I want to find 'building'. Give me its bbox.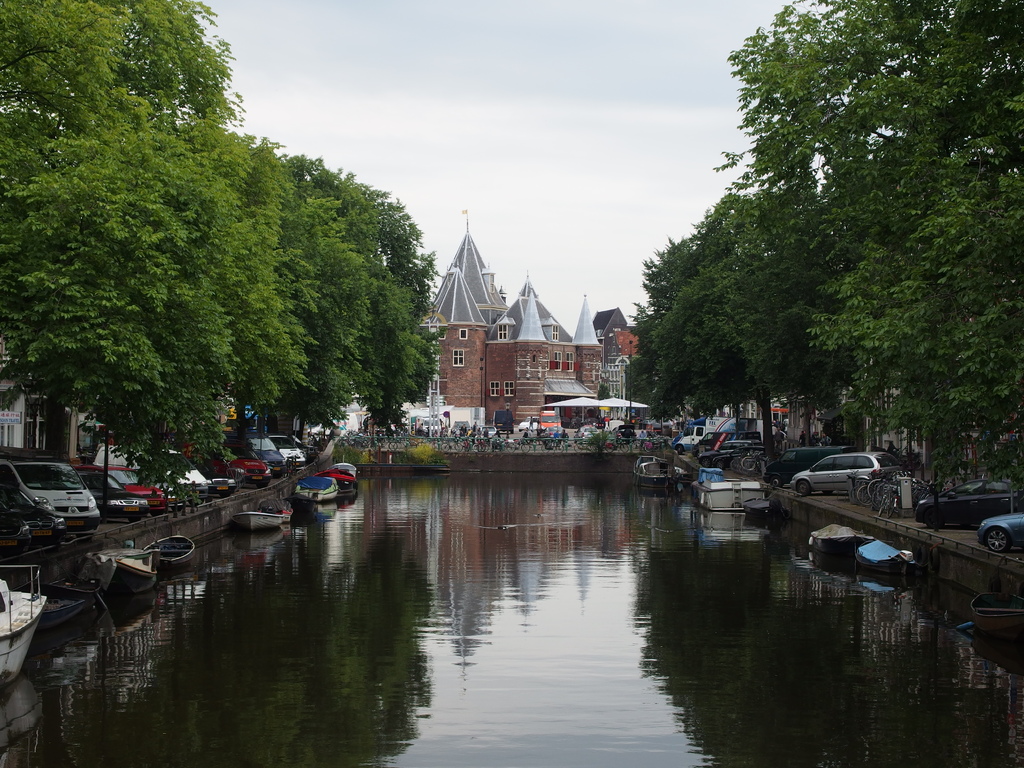
locate(787, 385, 935, 477).
